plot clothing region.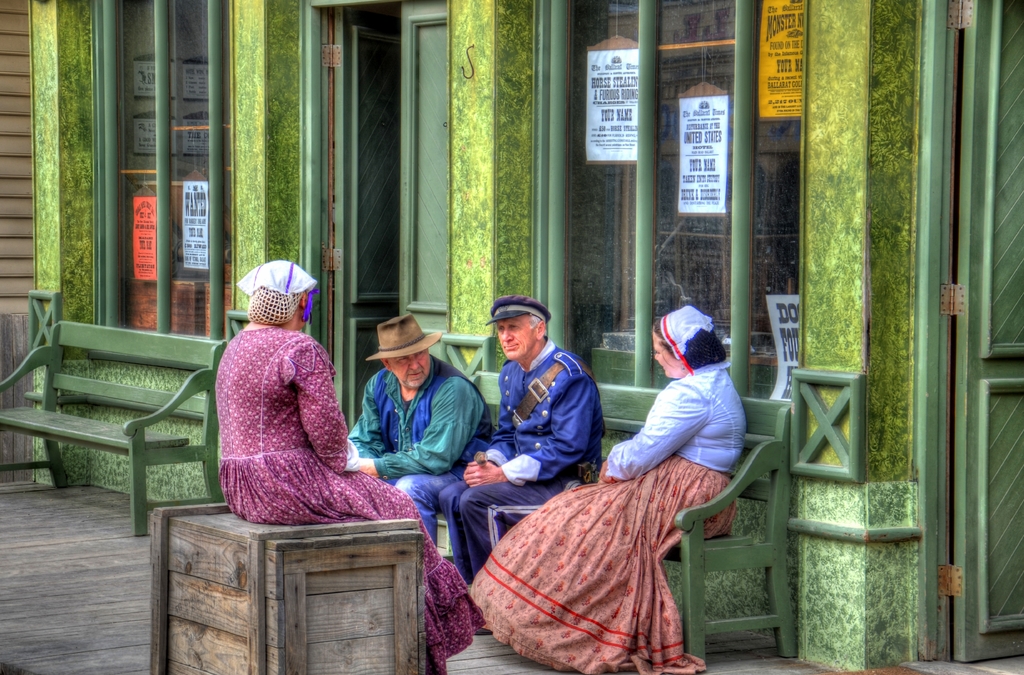
Plotted at l=221, t=327, r=477, b=674.
